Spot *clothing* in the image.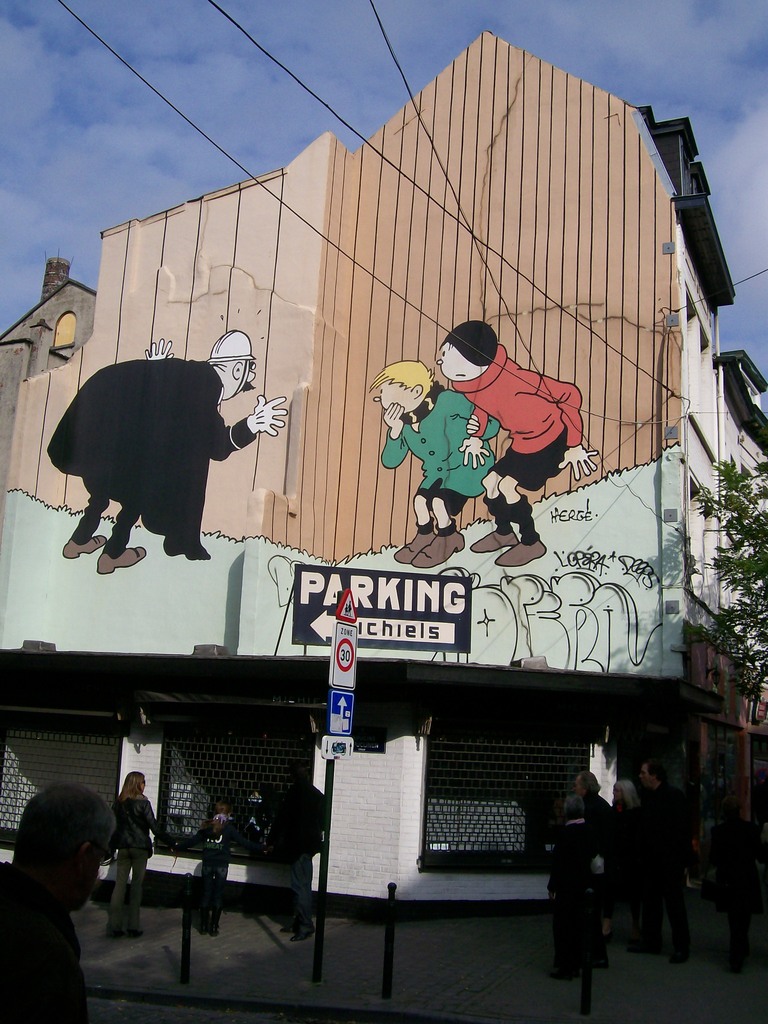
*clothing* found at 642:776:701:946.
